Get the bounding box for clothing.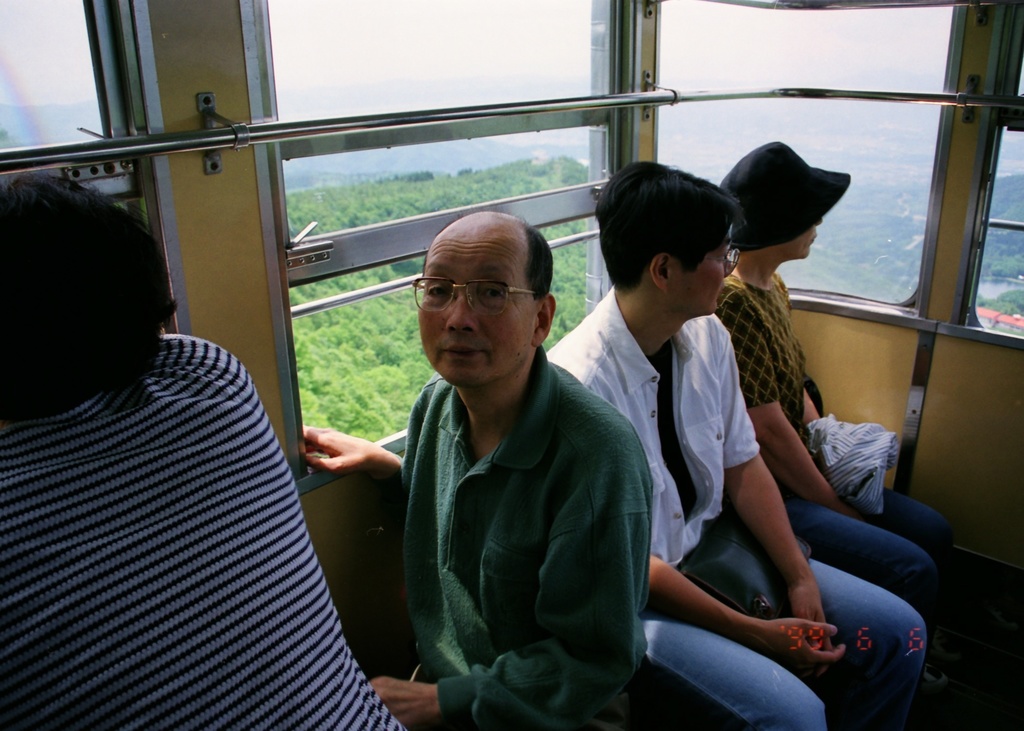
(left=550, top=290, right=925, bottom=730).
